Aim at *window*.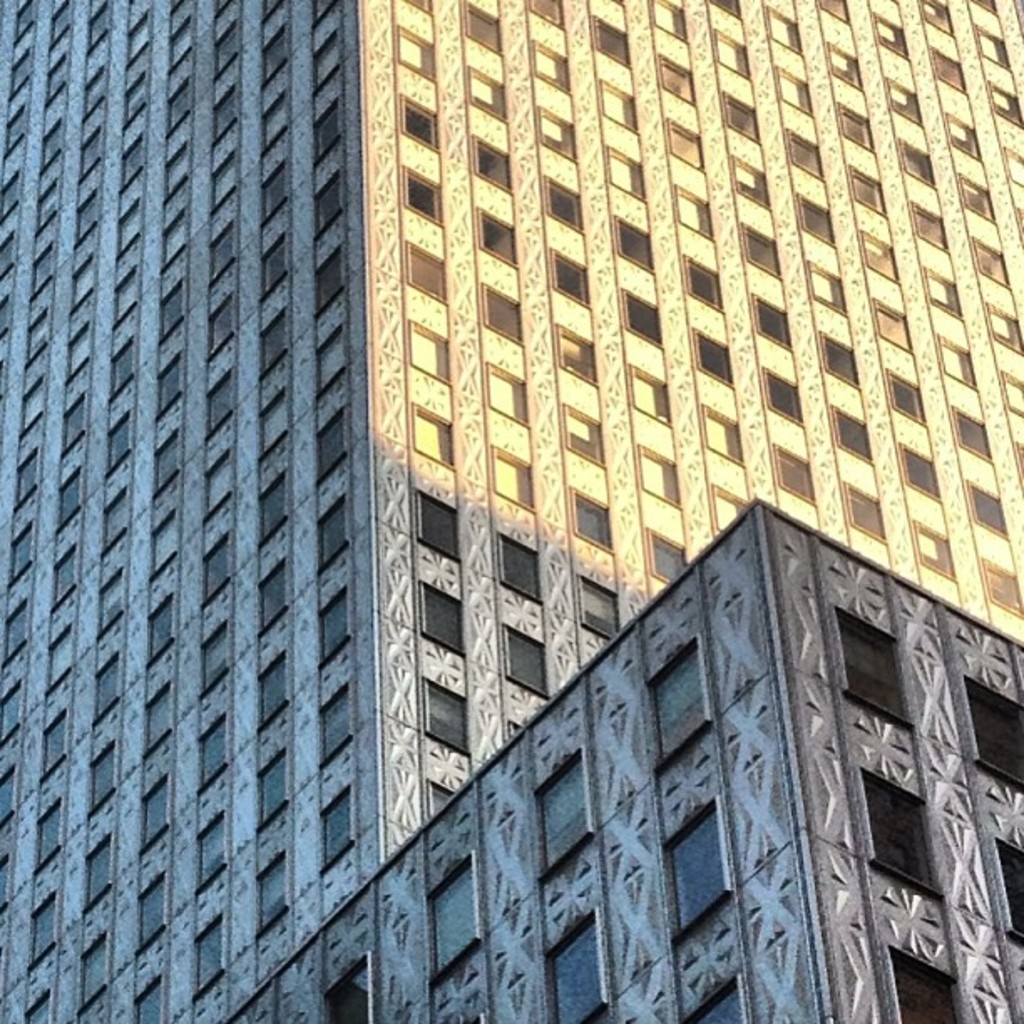
Aimed at bbox=[398, 97, 435, 149].
